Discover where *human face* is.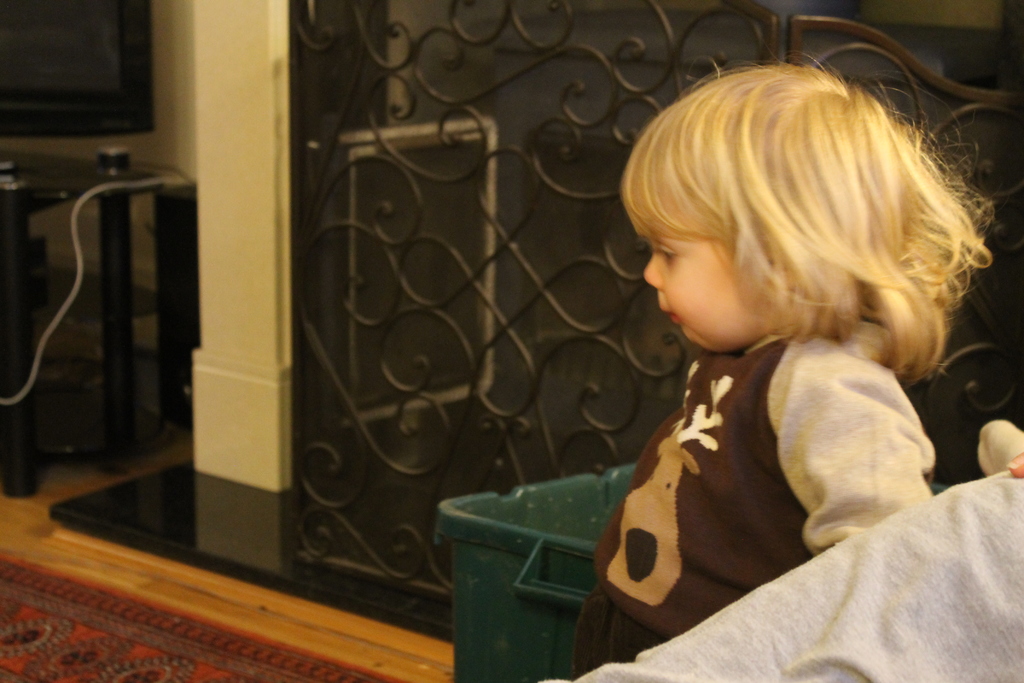
Discovered at <region>643, 209, 738, 347</region>.
